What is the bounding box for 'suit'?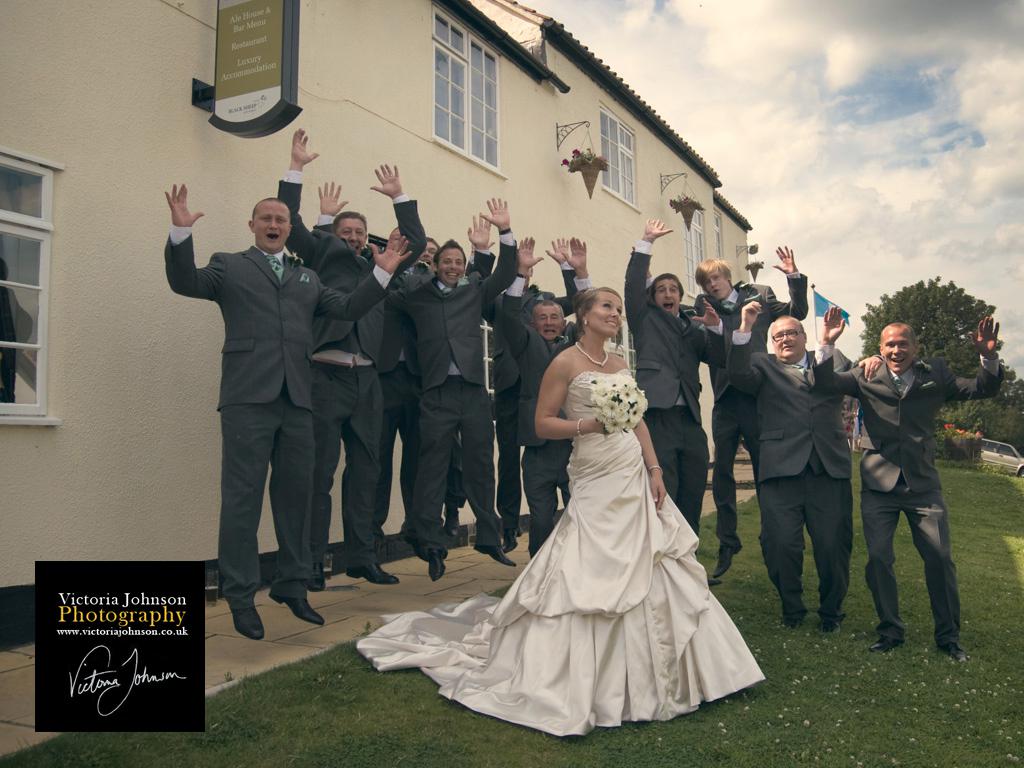
643, 276, 810, 556.
